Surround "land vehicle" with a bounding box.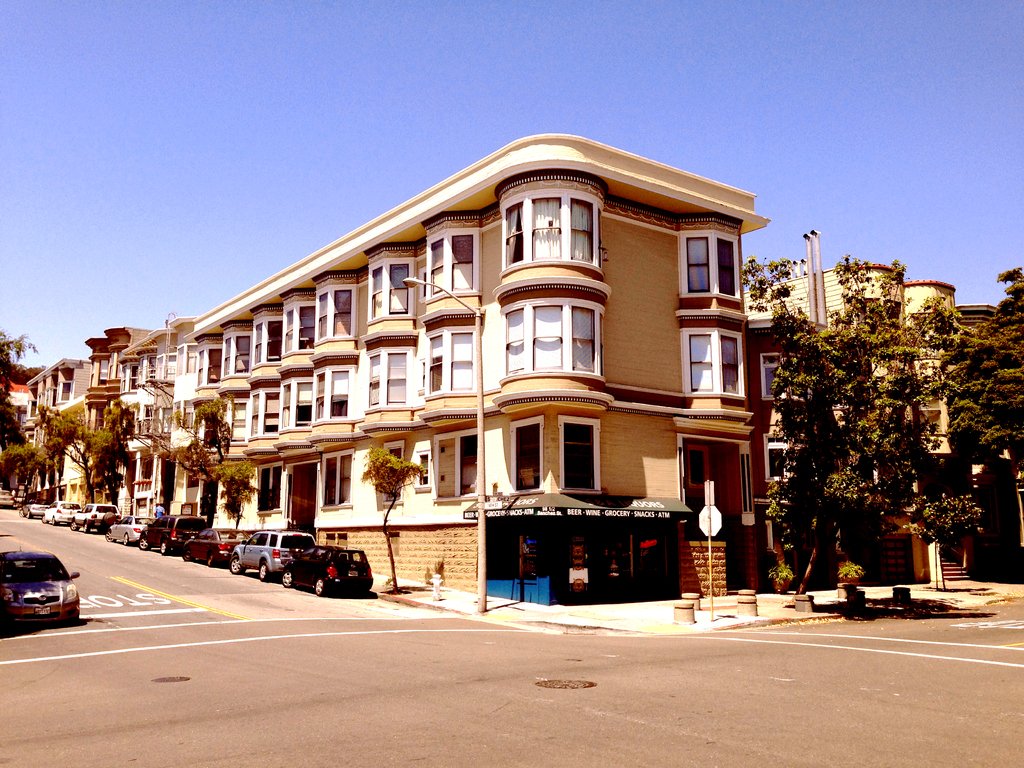
select_region(229, 525, 311, 580).
